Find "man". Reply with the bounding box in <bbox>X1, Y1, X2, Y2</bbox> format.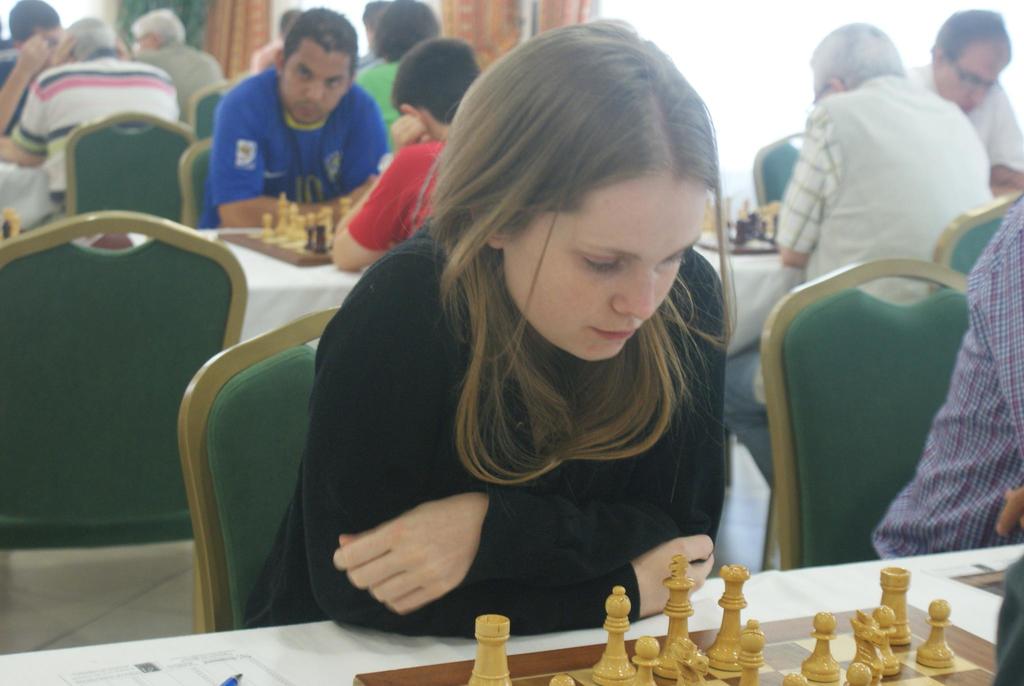
<bbox>745, 26, 998, 511</bbox>.
